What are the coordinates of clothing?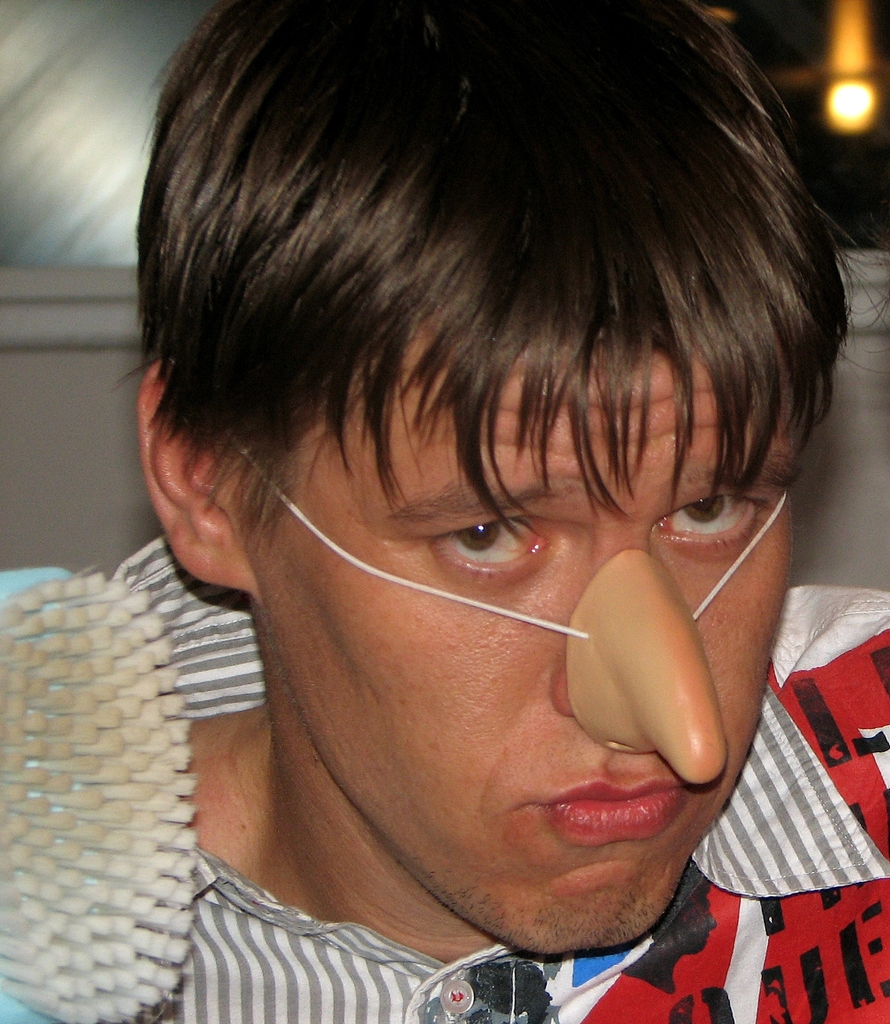
<box>0,529,889,1023</box>.
